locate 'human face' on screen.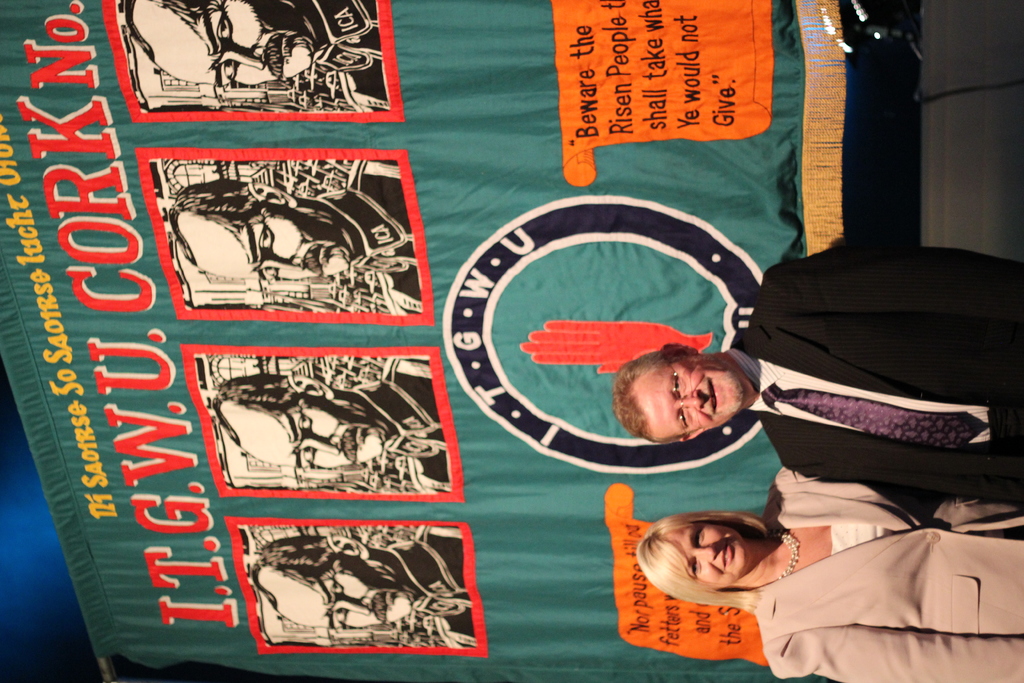
On screen at 152:1:304:83.
